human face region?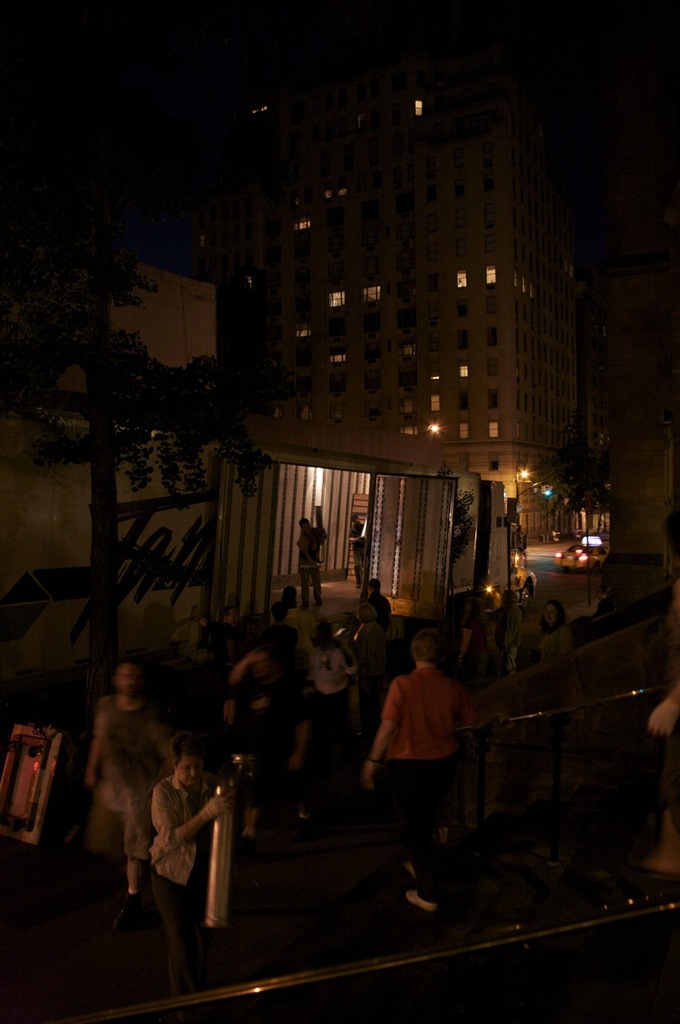
locate(114, 662, 141, 697)
